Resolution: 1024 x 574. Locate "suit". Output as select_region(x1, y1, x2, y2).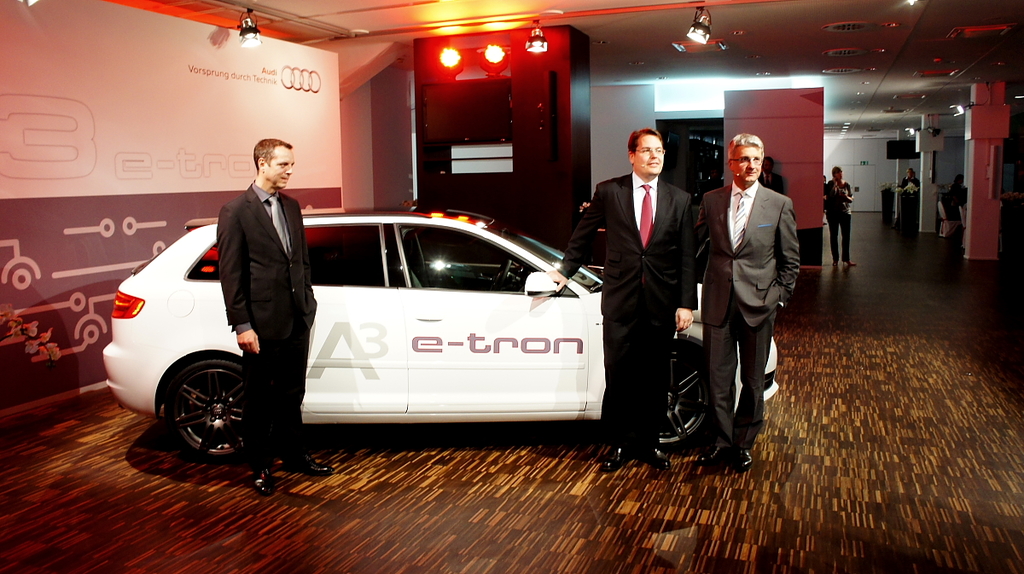
select_region(193, 127, 311, 467).
